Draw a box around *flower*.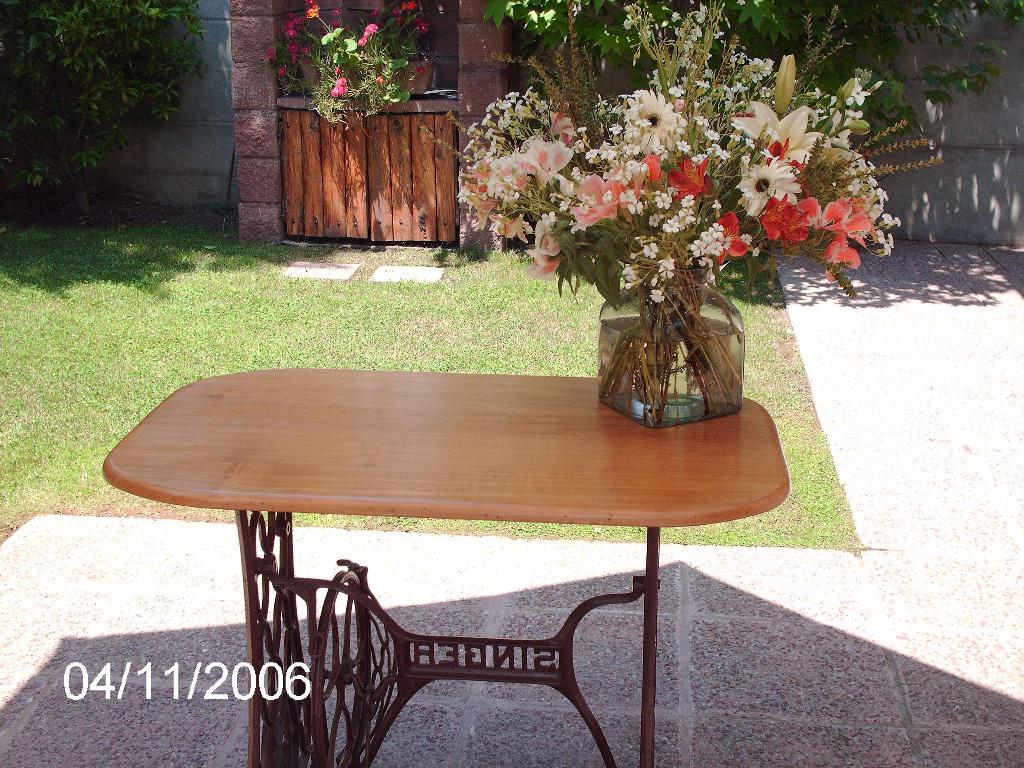
rect(727, 159, 807, 228).
